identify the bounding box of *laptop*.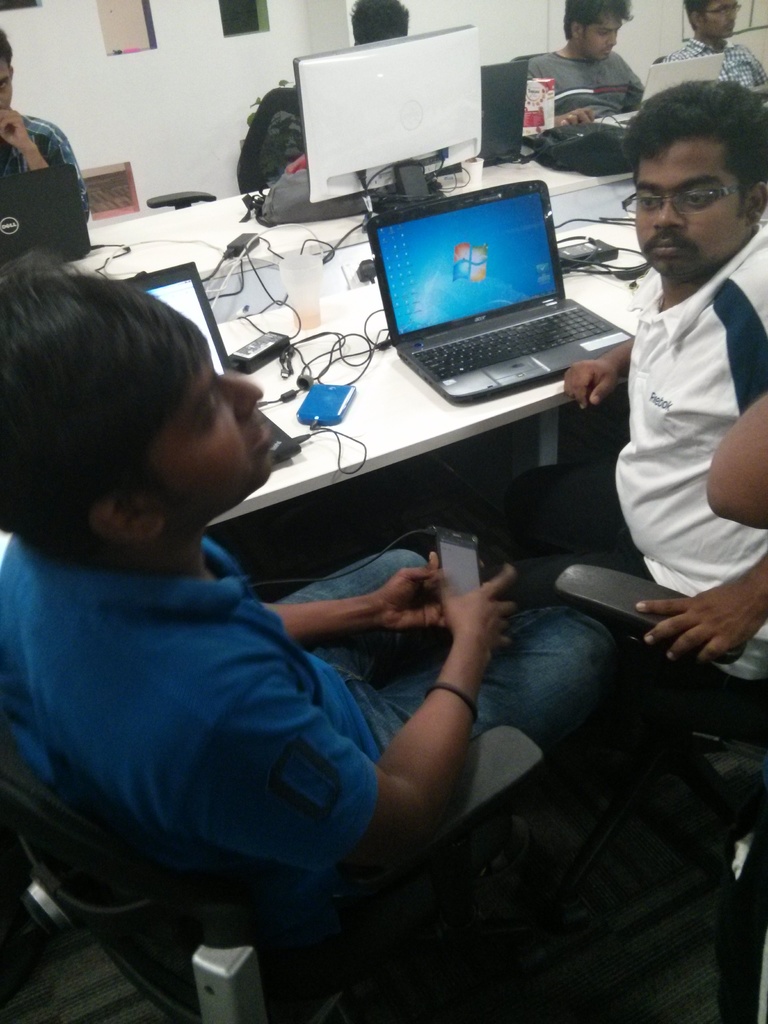
locate(365, 180, 632, 406).
